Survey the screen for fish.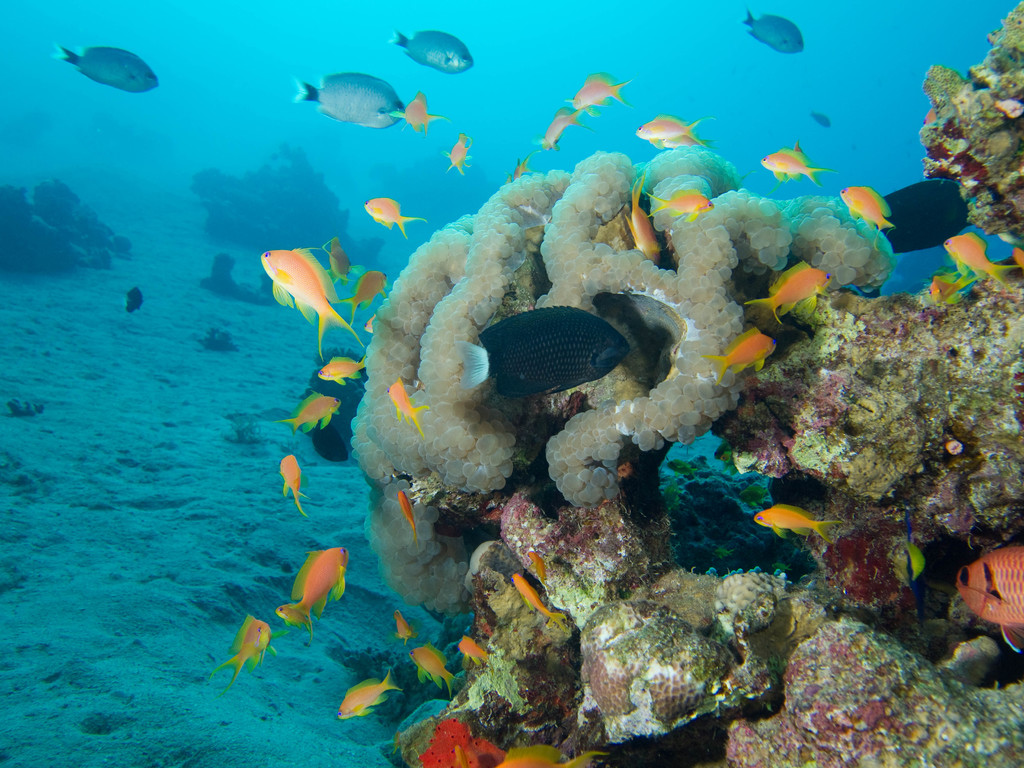
Survey found: rect(314, 355, 369, 387).
